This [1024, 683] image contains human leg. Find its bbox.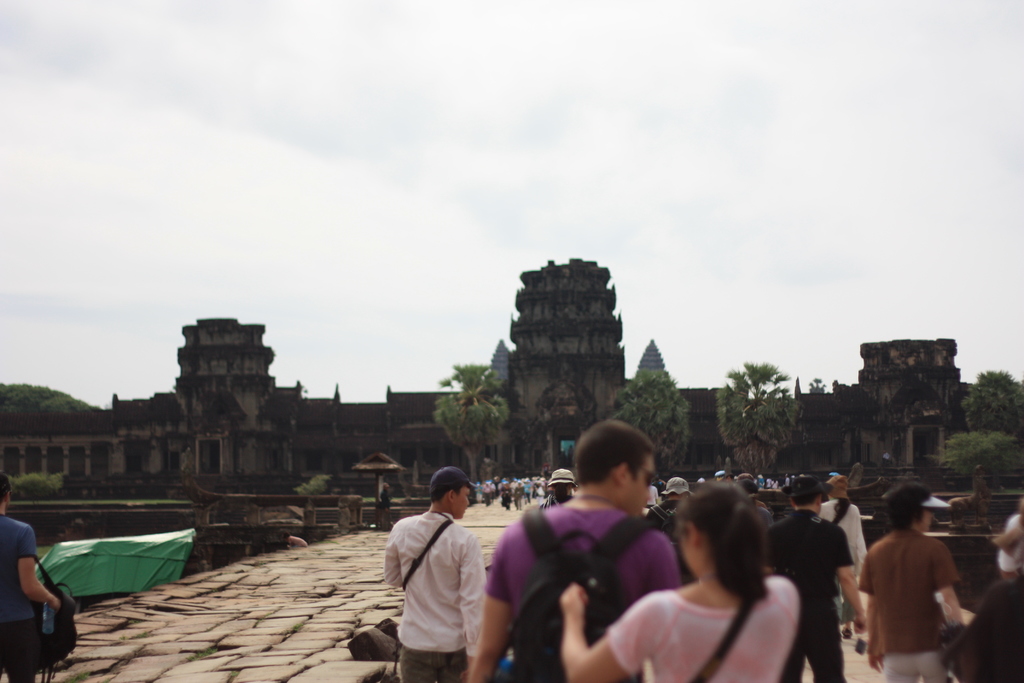
bbox(917, 652, 943, 682).
